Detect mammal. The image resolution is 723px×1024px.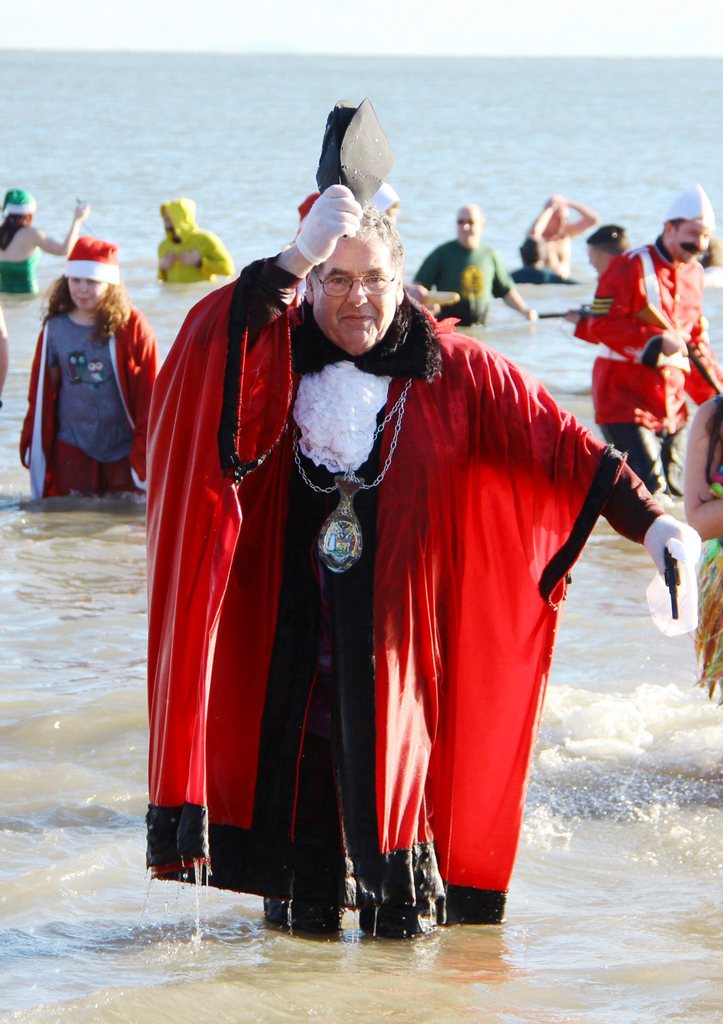
[155, 193, 234, 286].
